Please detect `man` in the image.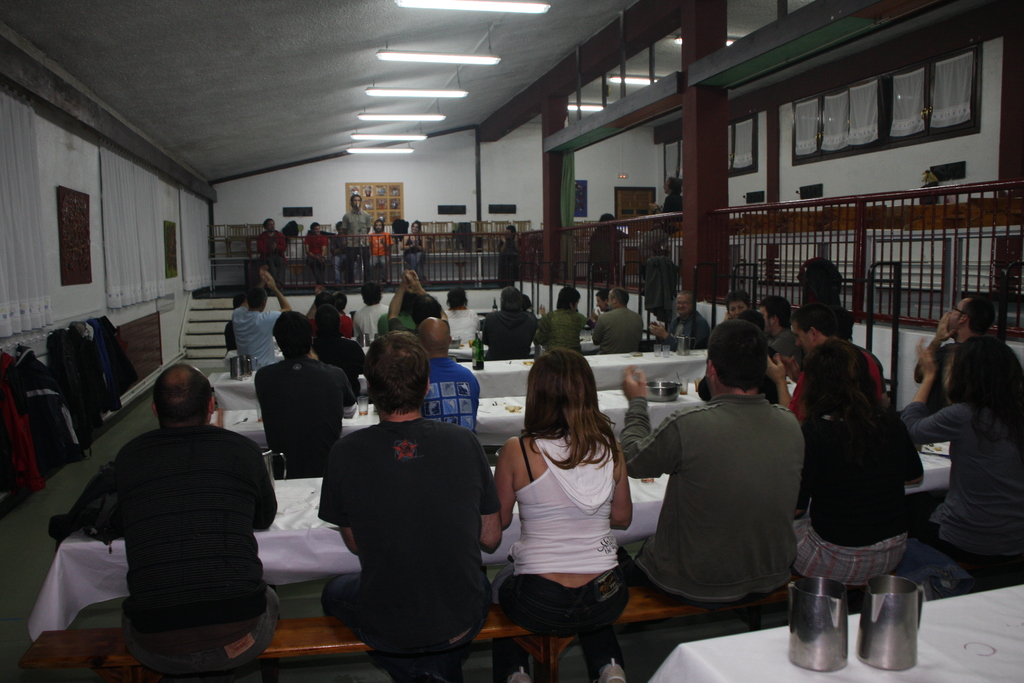
[x1=65, y1=348, x2=284, y2=677].
